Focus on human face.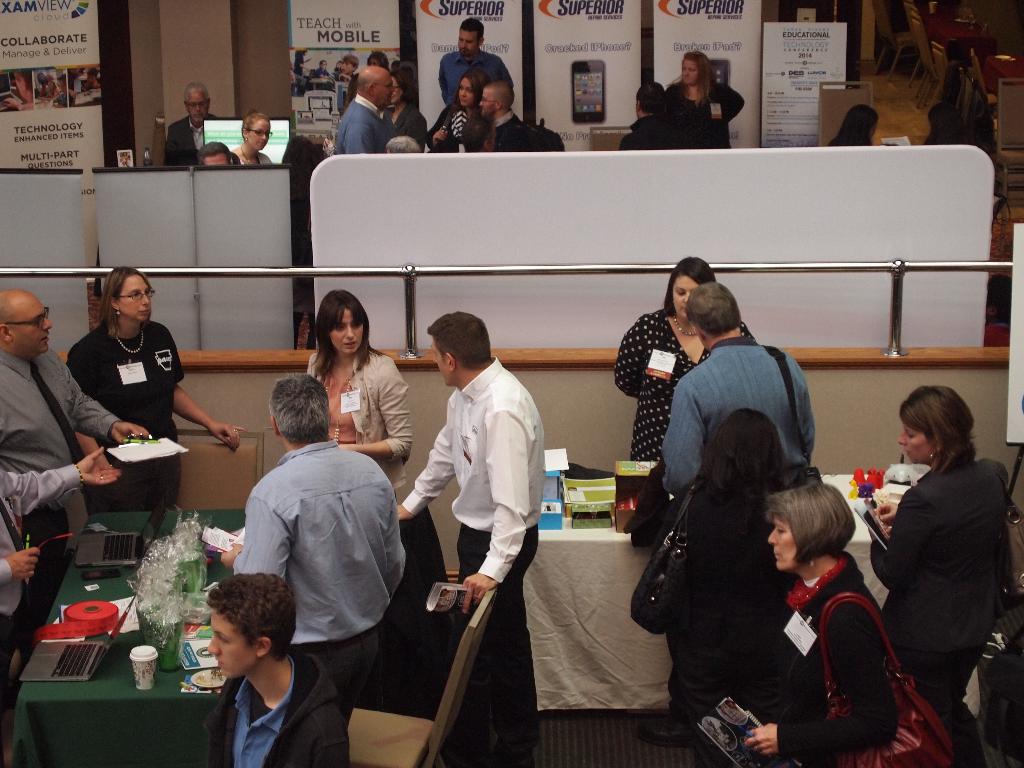
Focused at x1=483, y1=88, x2=492, y2=107.
